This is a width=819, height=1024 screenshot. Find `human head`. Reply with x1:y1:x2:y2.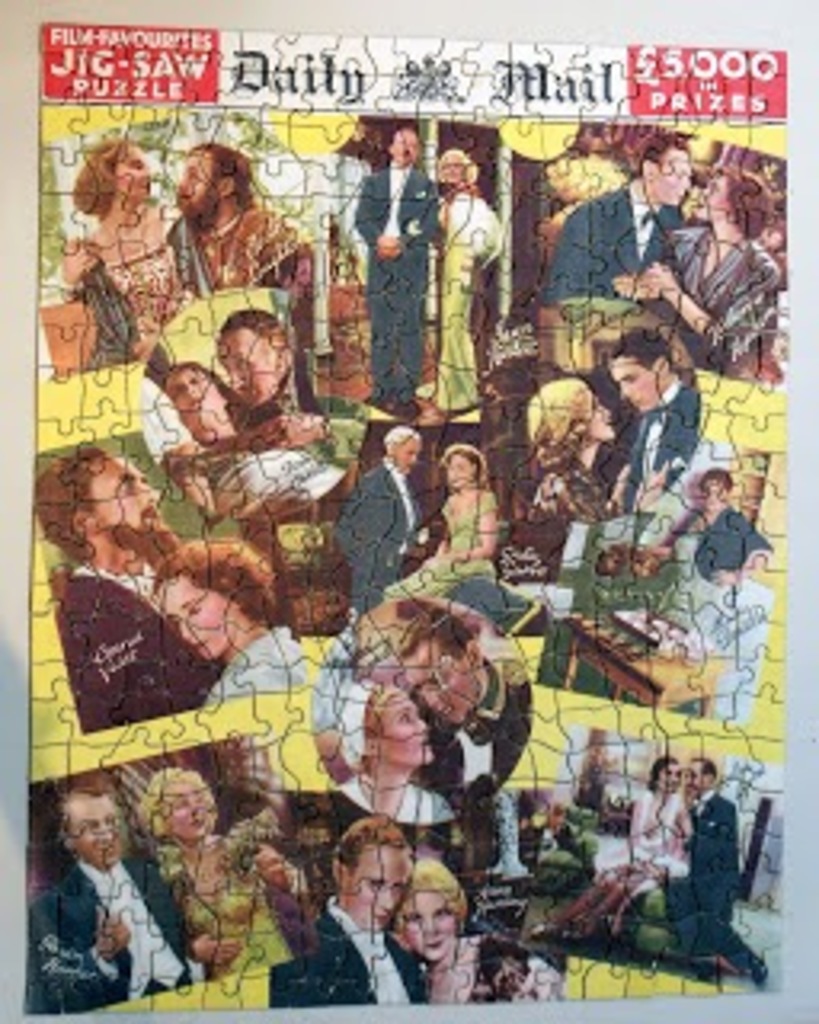
74:144:160:227.
